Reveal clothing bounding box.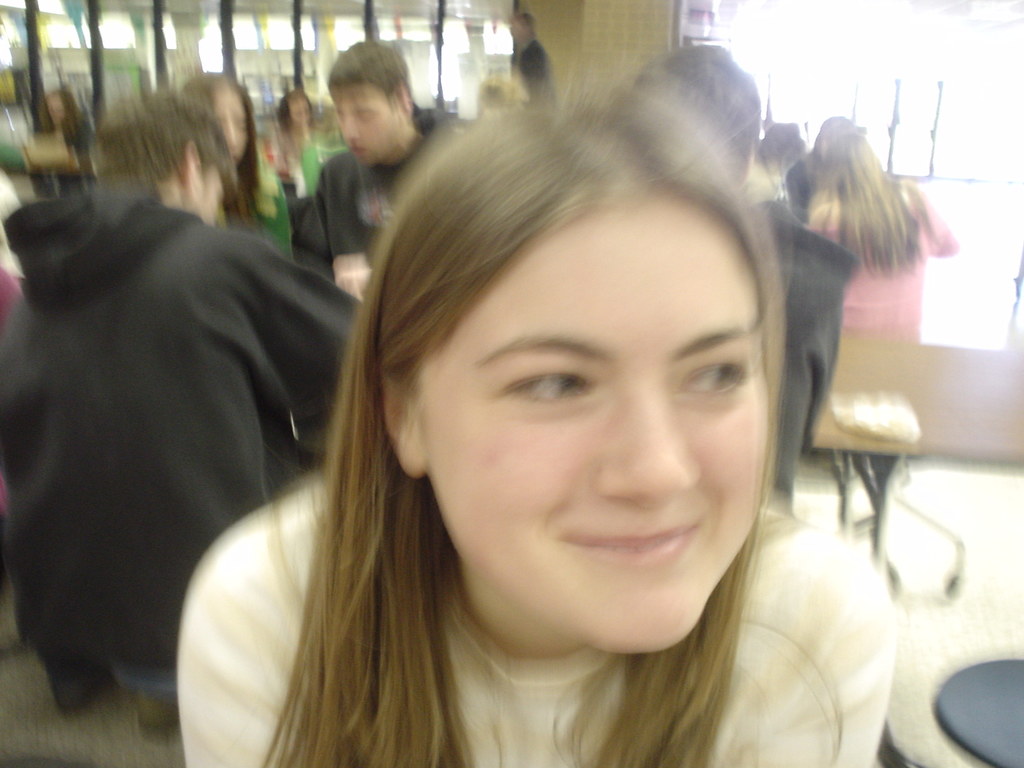
Revealed: <box>810,189,959,338</box>.
